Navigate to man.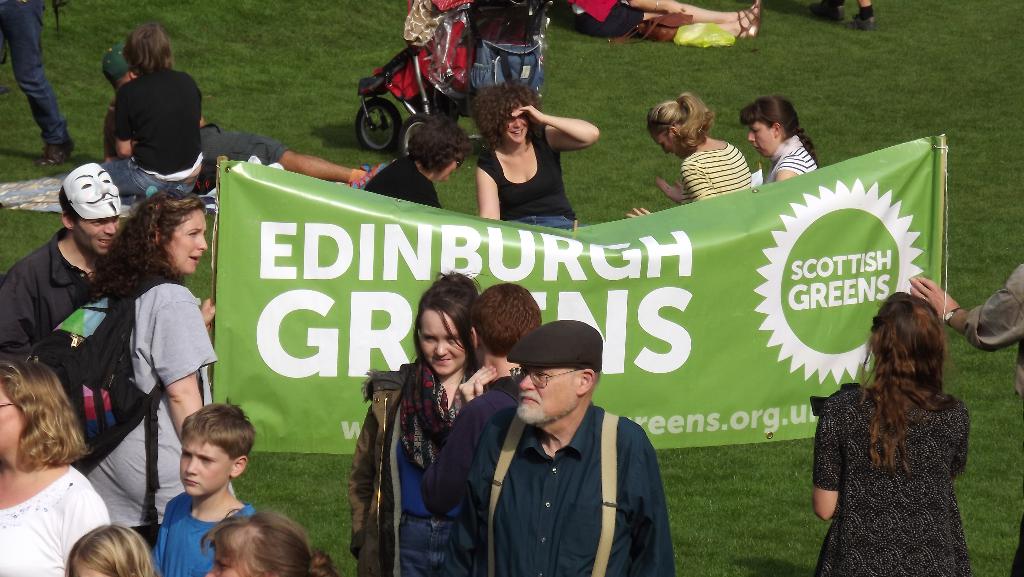
Navigation target: (422, 294, 550, 571).
